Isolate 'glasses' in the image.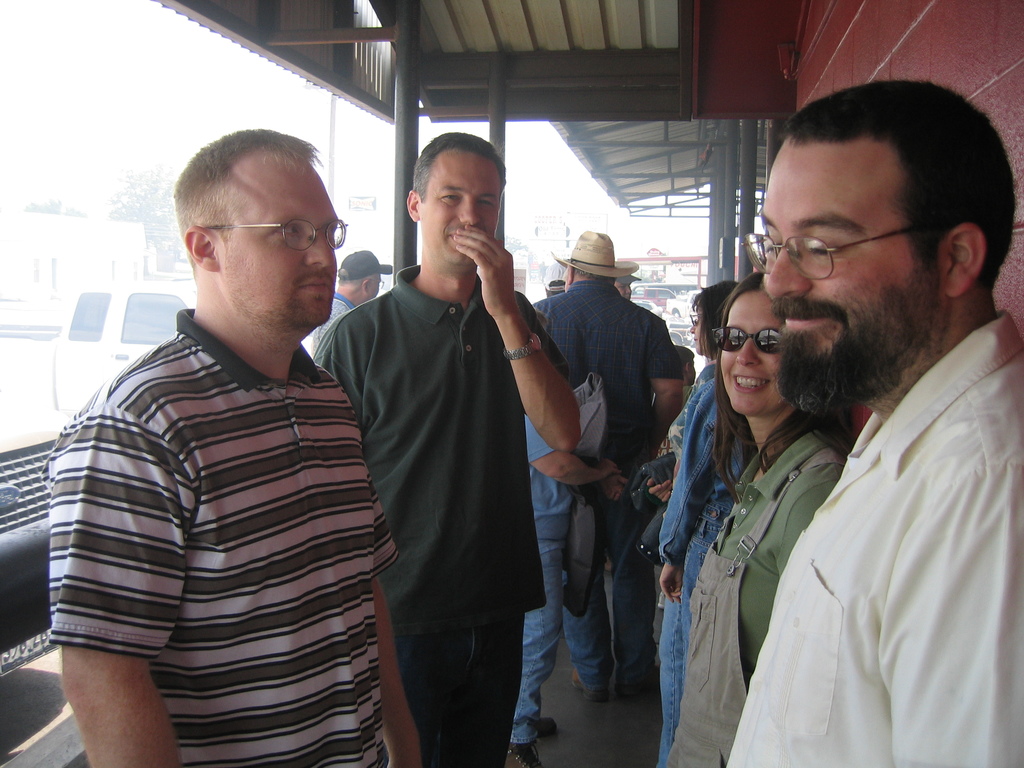
Isolated region: bbox=[186, 217, 348, 259].
